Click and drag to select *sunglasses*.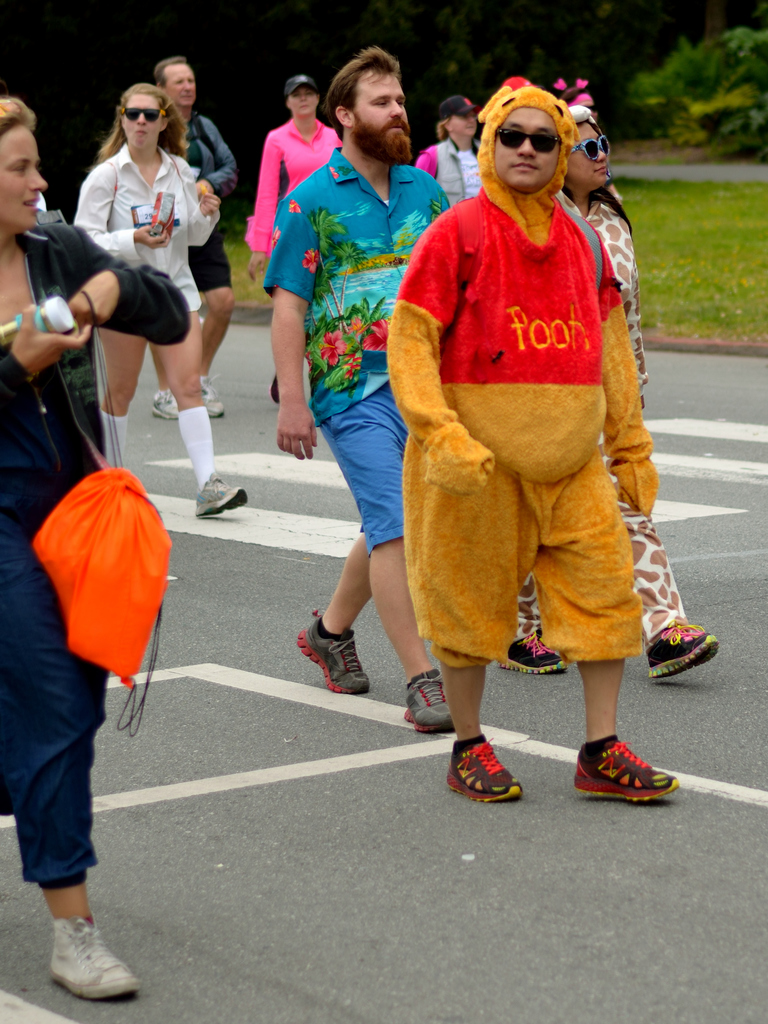
Selection: 481/130/563/150.
